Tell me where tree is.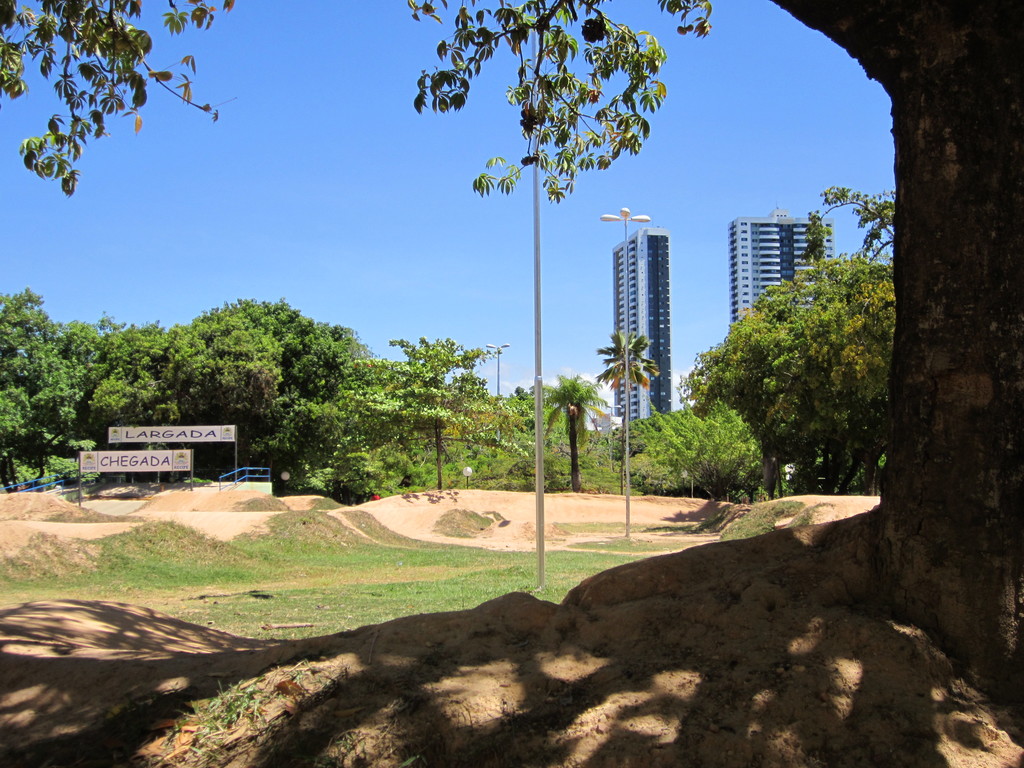
tree is at 680/249/903/503.
